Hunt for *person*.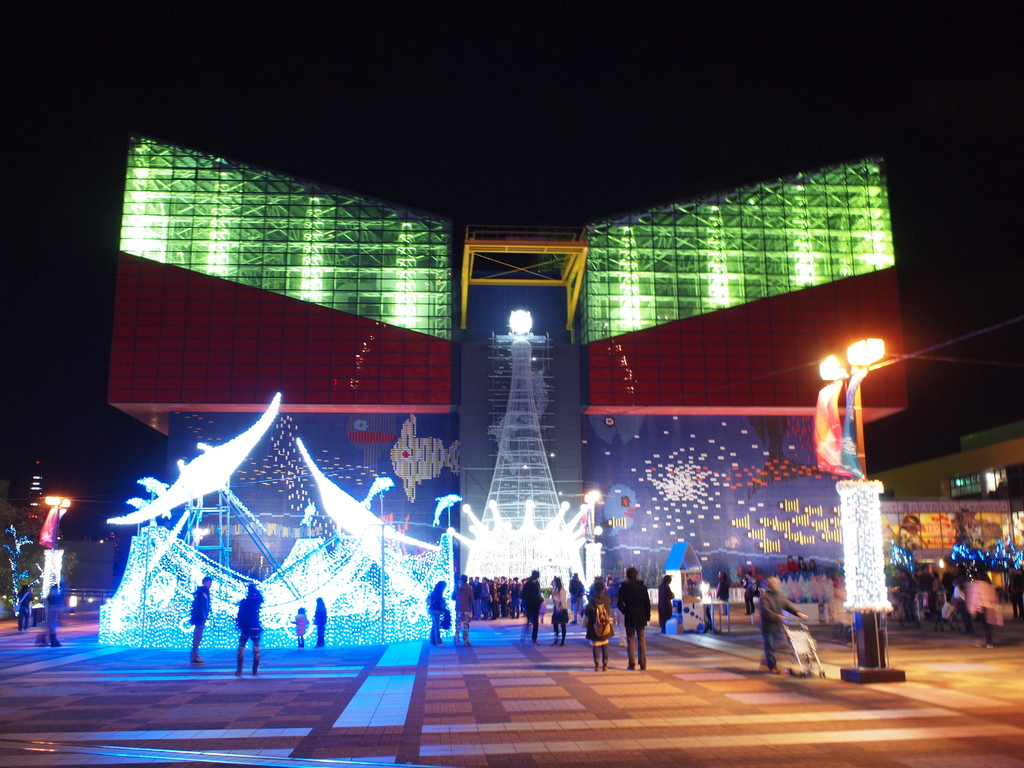
Hunted down at box=[453, 574, 470, 644].
